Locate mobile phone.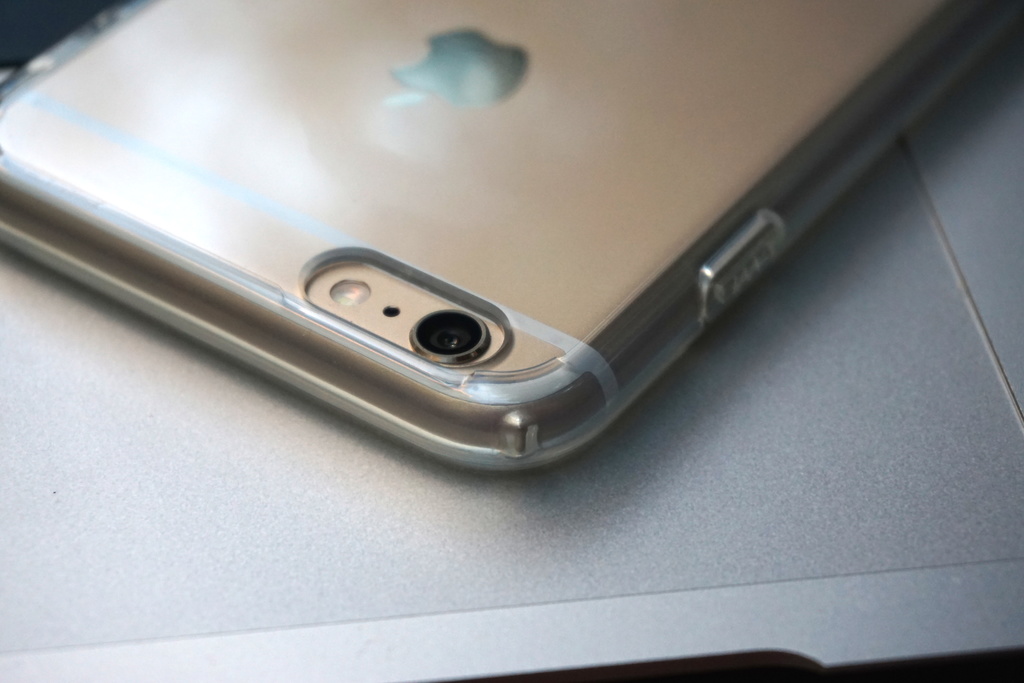
Bounding box: {"x1": 12, "y1": 0, "x2": 968, "y2": 517}.
